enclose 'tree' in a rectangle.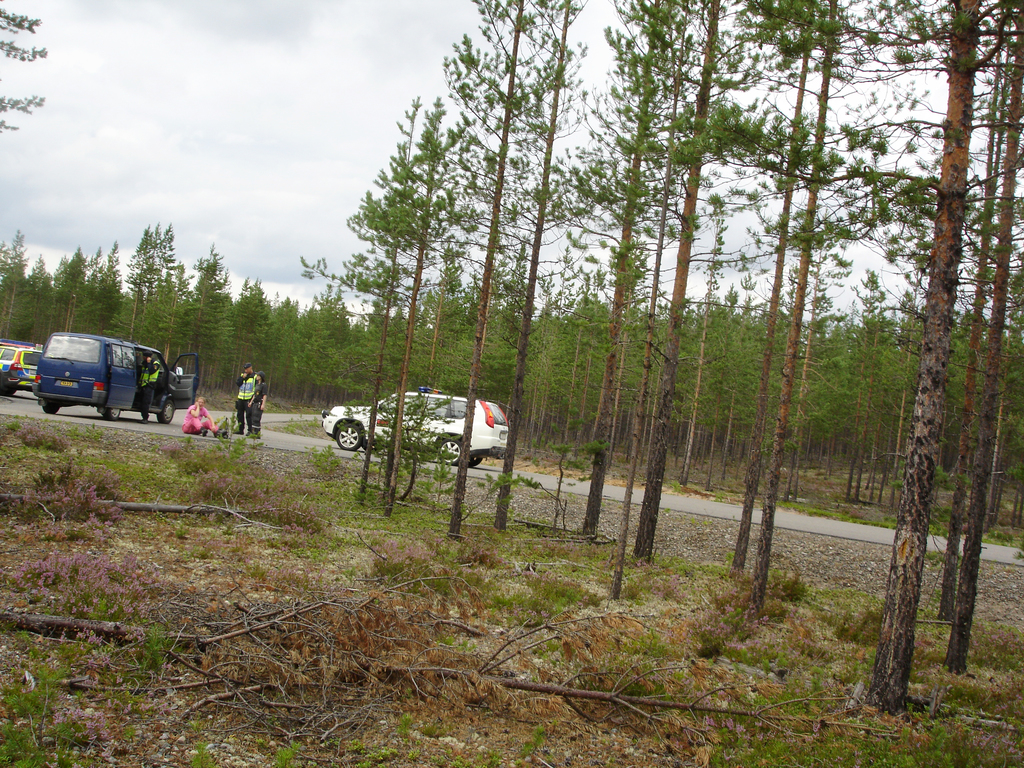
{"x1": 0, "y1": 0, "x2": 50, "y2": 132}.
